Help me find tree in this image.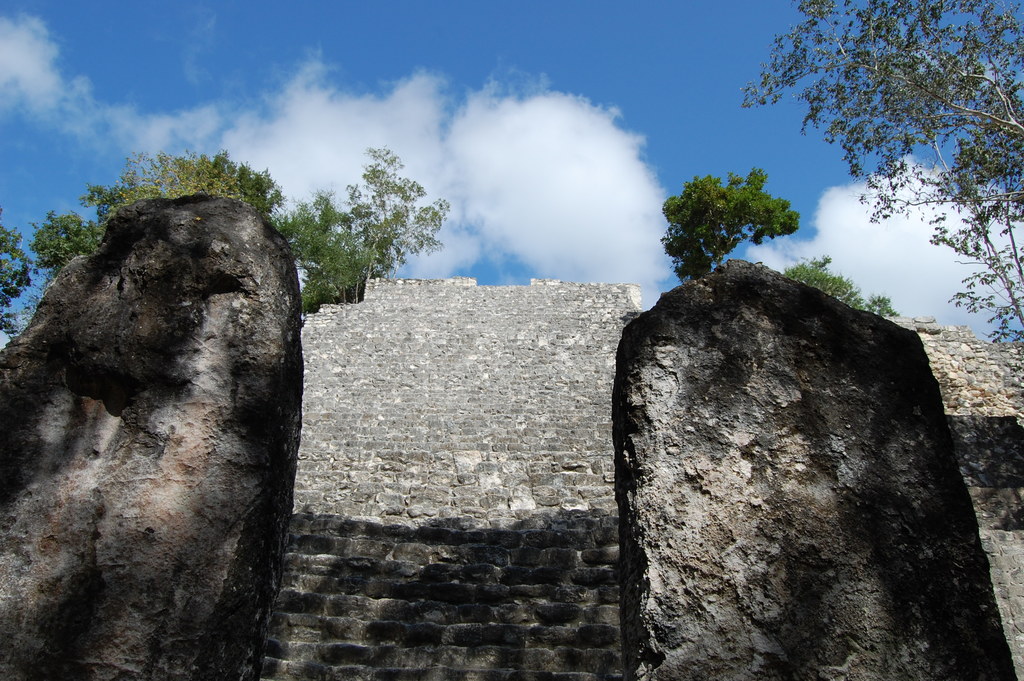
Found it: <bbox>665, 153, 817, 289</bbox>.
